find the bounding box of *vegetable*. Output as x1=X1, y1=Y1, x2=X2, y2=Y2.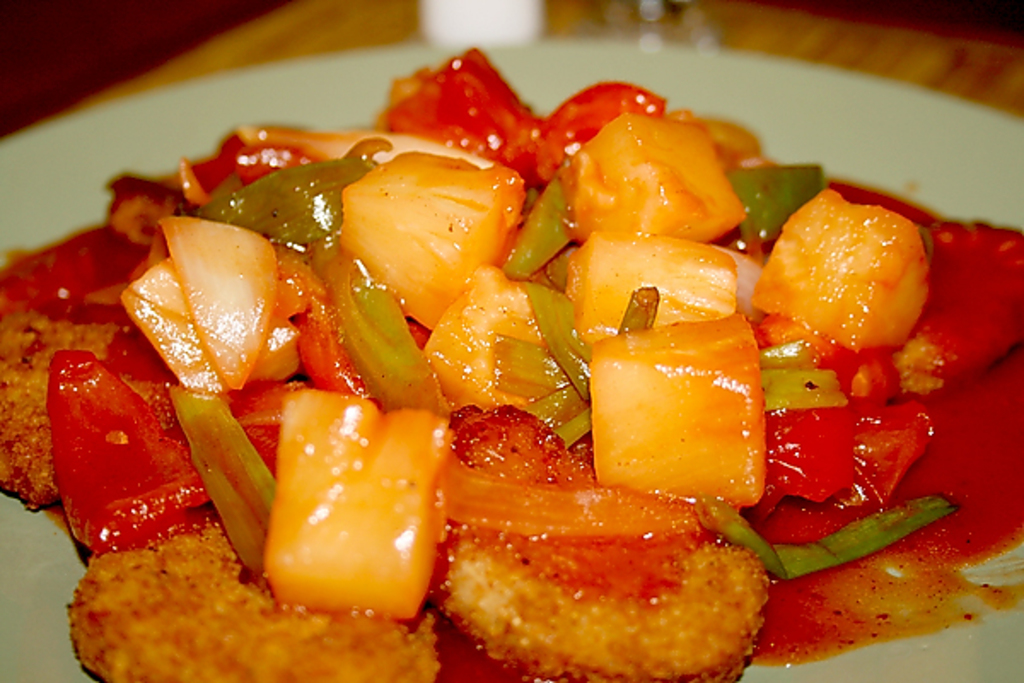
x1=732, y1=159, x2=829, y2=241.
